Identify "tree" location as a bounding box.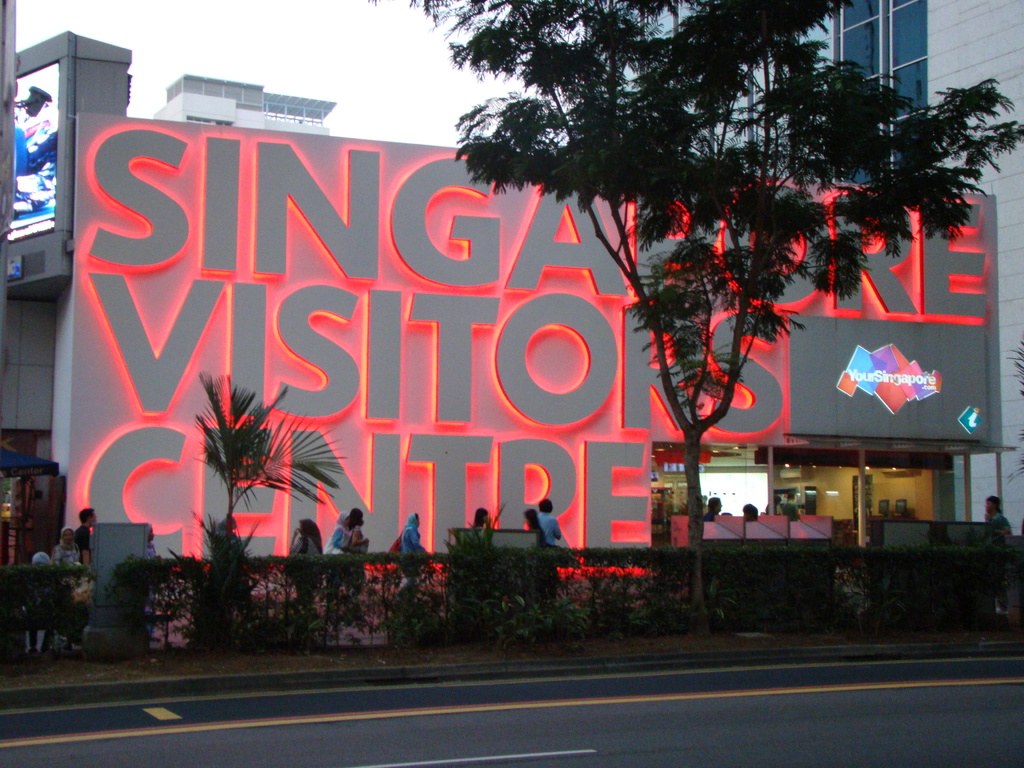
select_region(372, 0, 1023, 617).
